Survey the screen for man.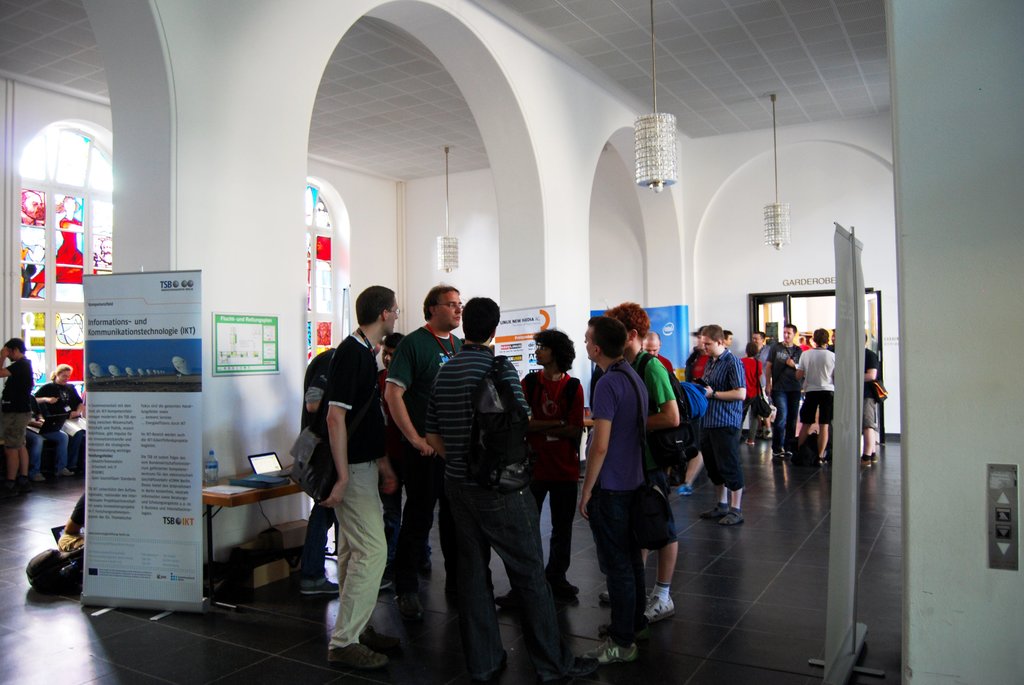
Survey found: x1=865 y1=329 x2=880 y2=466.
